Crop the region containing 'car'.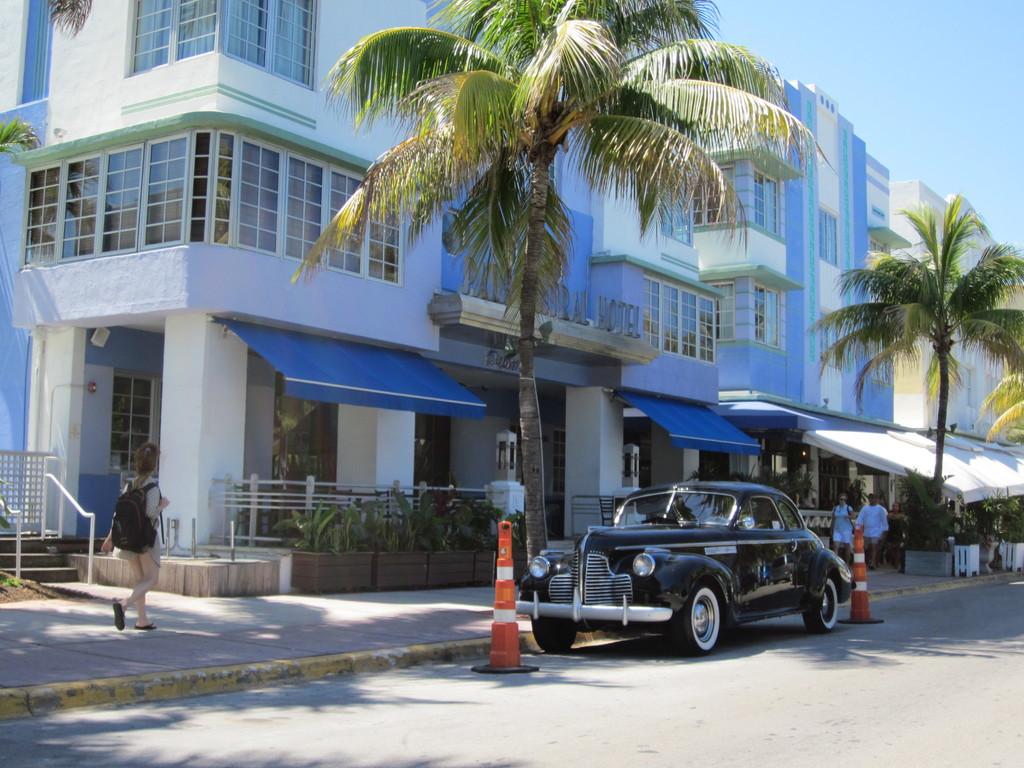
Crop region: [508,476,854,664].
